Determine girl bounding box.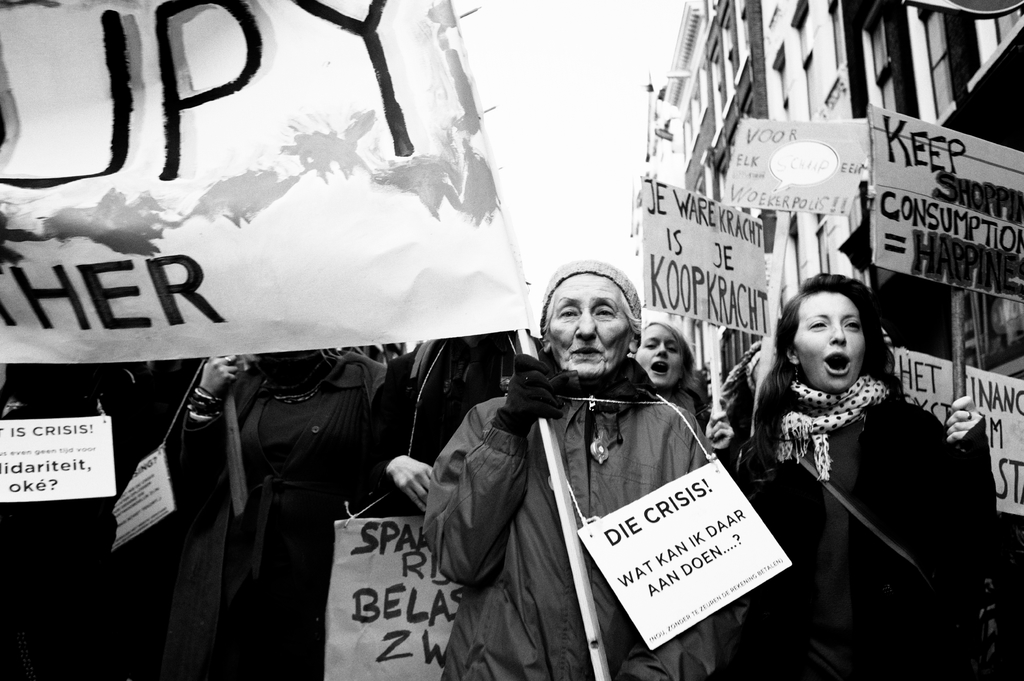
Determined: 738:275:996:680.
